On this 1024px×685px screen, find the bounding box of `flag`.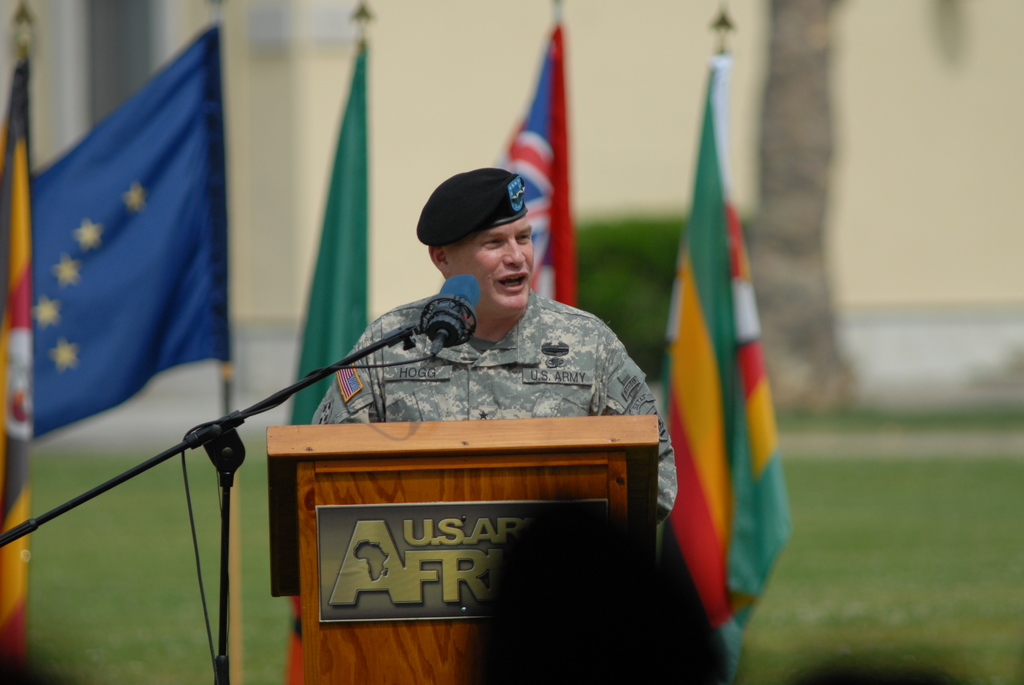
Bounding box: locate(41, 12, 229, 474).
